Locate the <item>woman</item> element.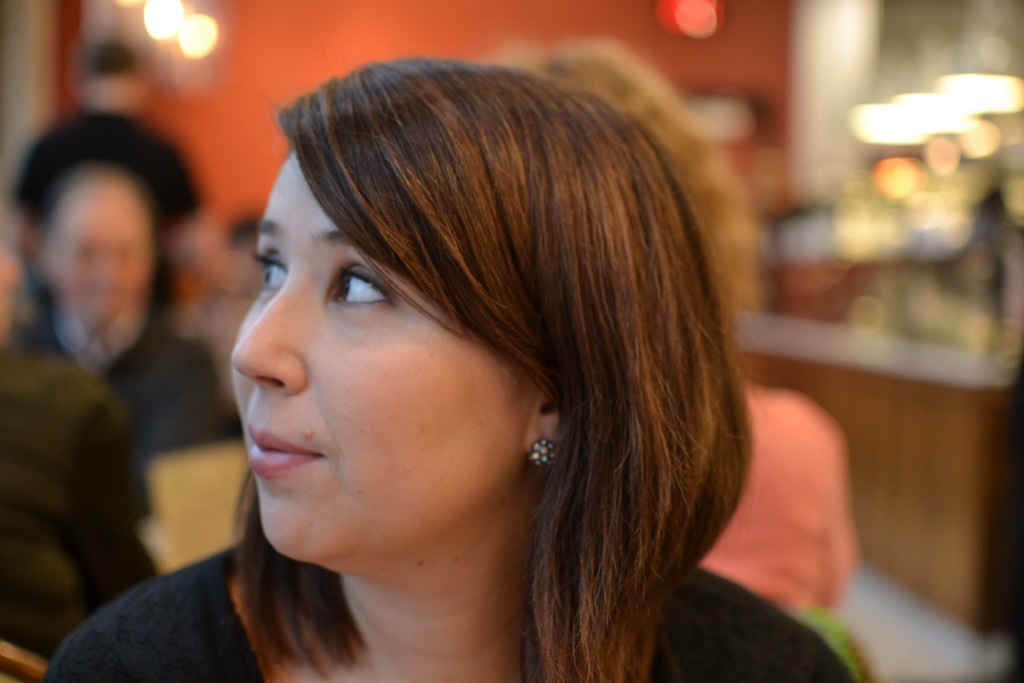
Element bbox: region(104, 42, 854, 665).
